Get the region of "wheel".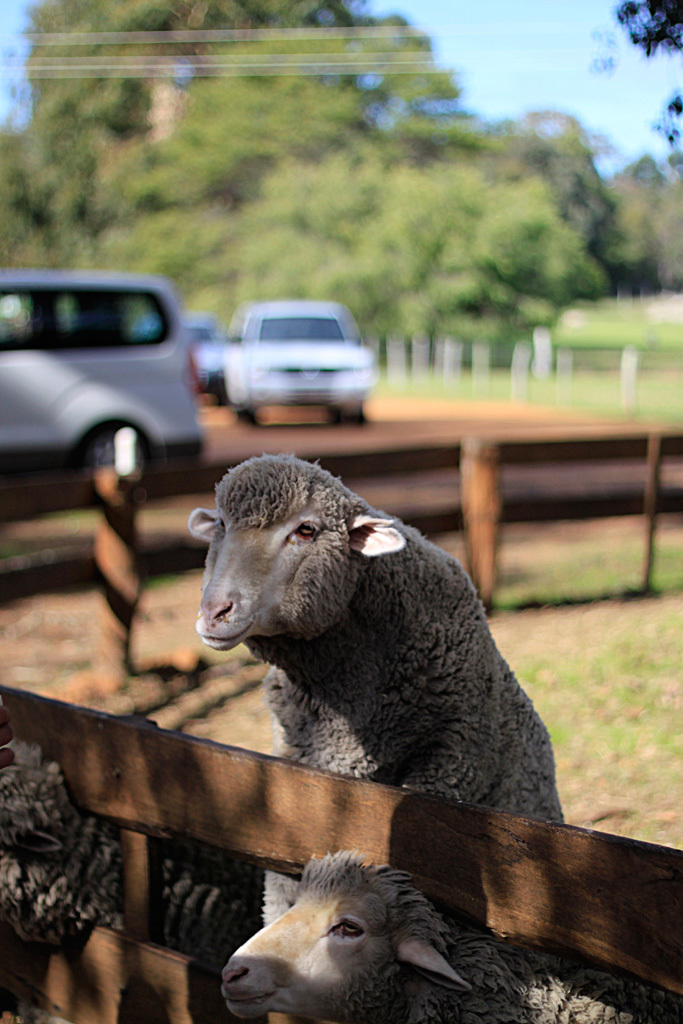
<bbox>86, 428, 154, 457</bbox>.
